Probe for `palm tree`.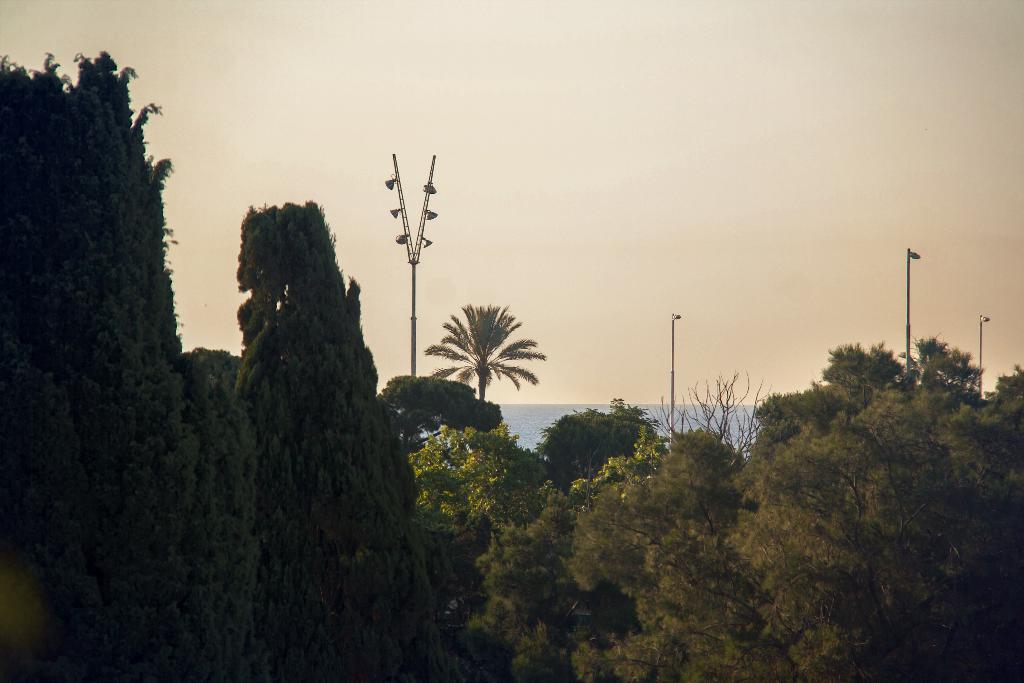
Probe result: <bbox>904, 343, 989, 399</bbox>.
